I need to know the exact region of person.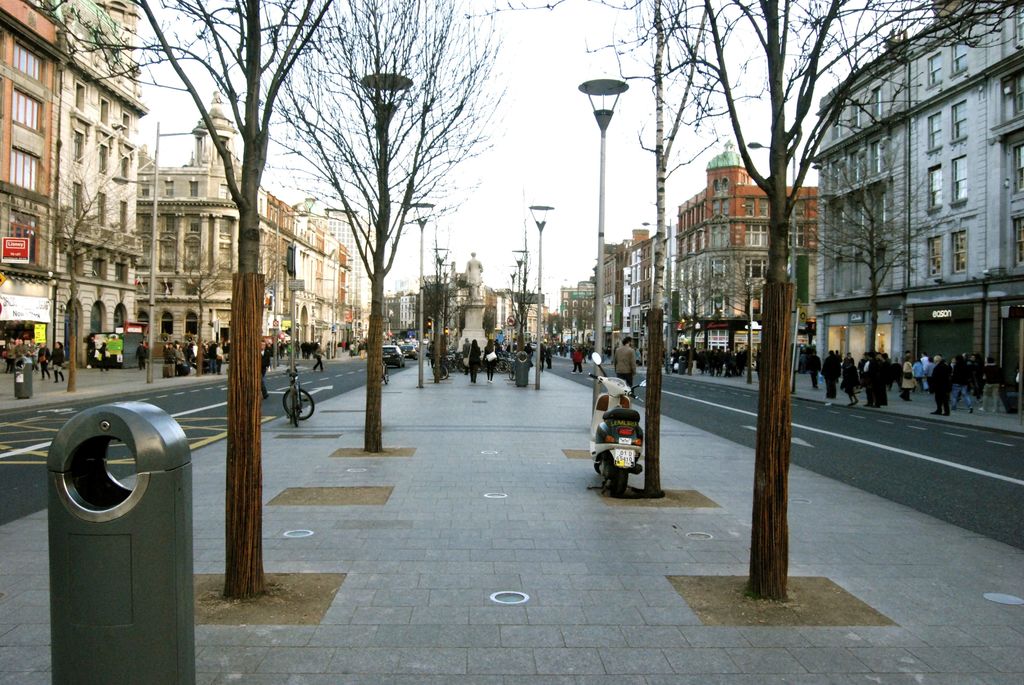
Region: x1=35, y1=340, x2=47, y2=381.
